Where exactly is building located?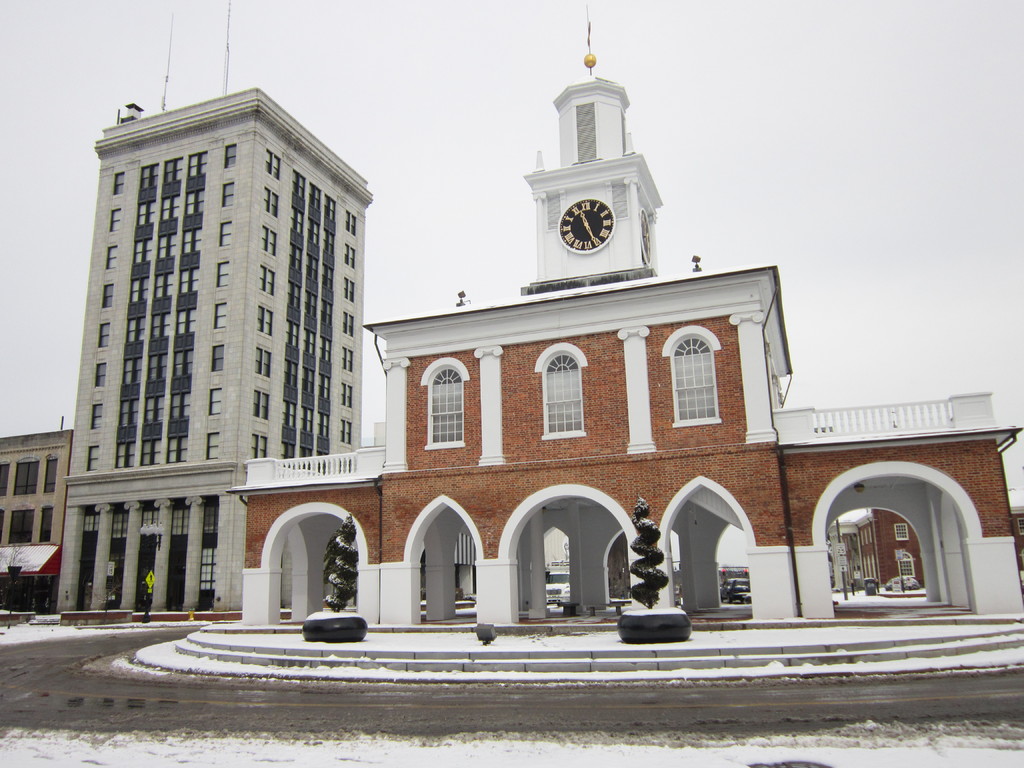
Its bounding box is [x1=56, y1=84, x2=374, y2=617].
